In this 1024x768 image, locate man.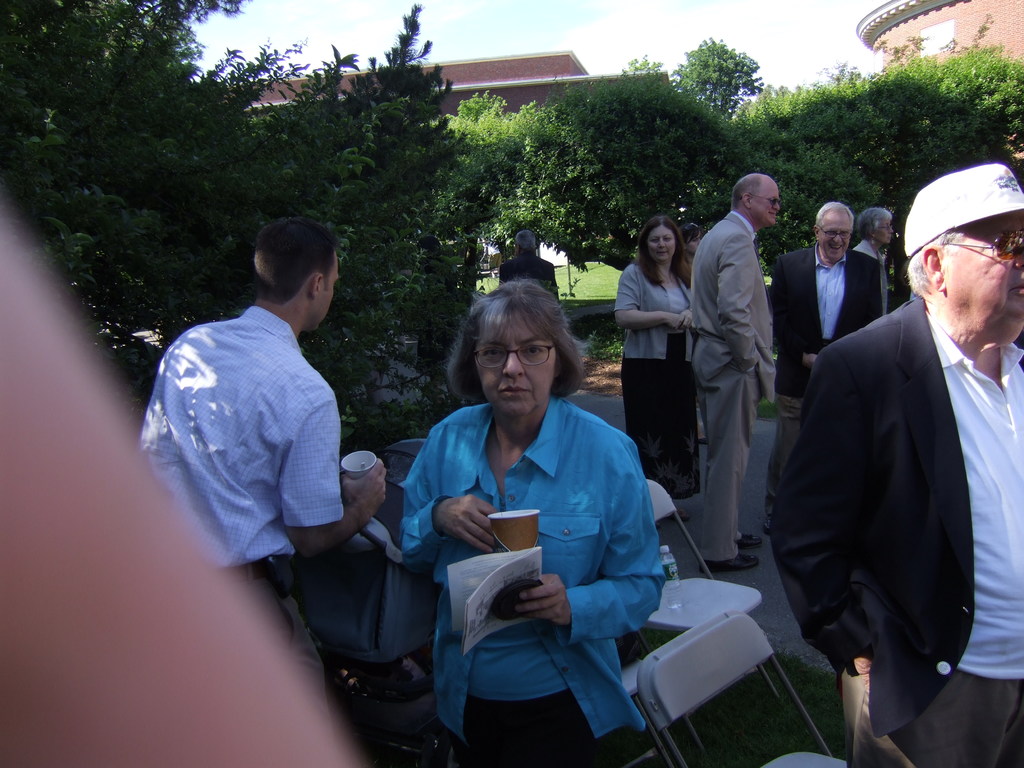
Bounding box: Rect(780, 162, 1023, 752).
